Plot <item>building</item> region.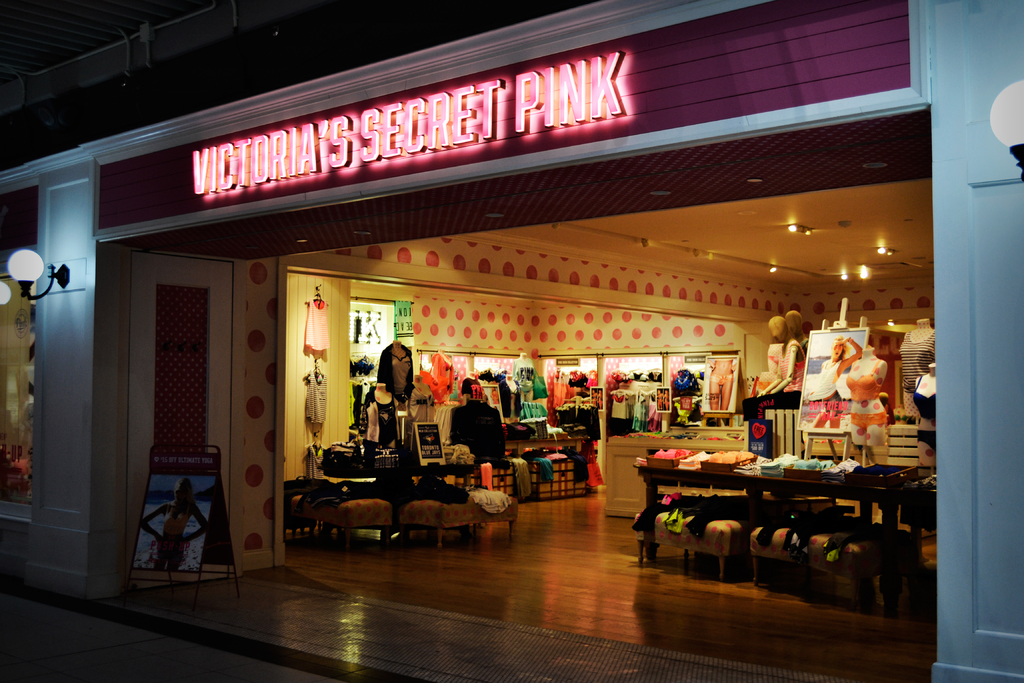
Plotted at {"left": 0, "top": 0, "right": 1023, "bottom": 682}.
